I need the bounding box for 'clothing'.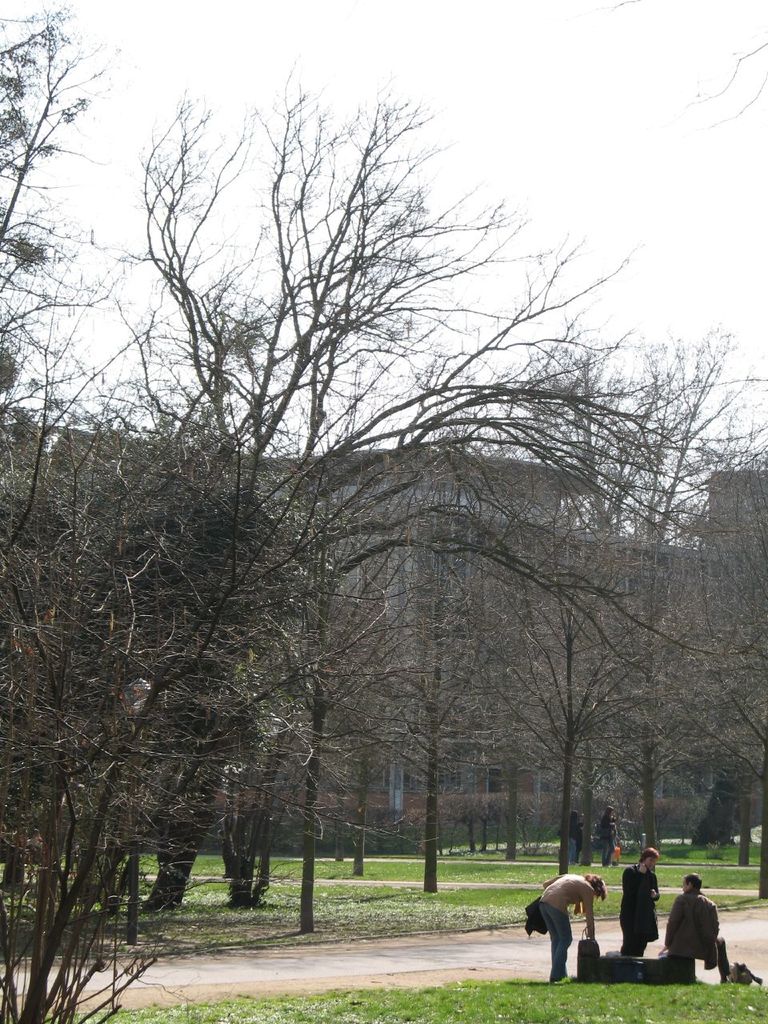
Here it is: {"x1": 671, "y1": 890, "x2": 733, "y2": 966}.
